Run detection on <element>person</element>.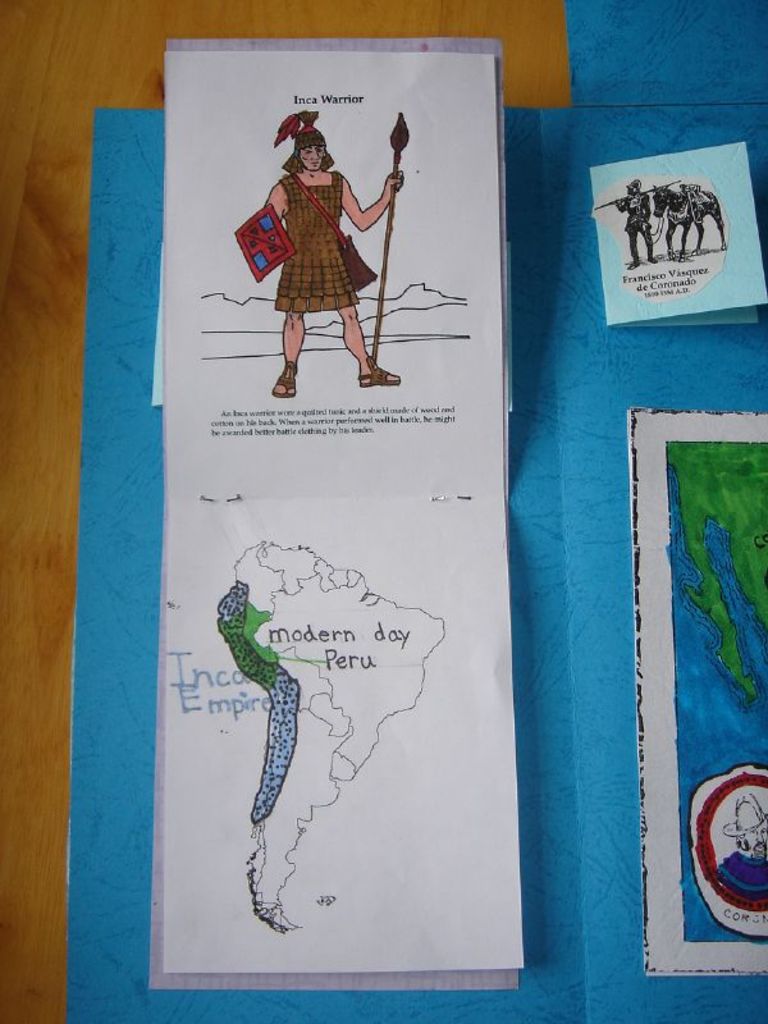
Result: 242 101 403 392.
